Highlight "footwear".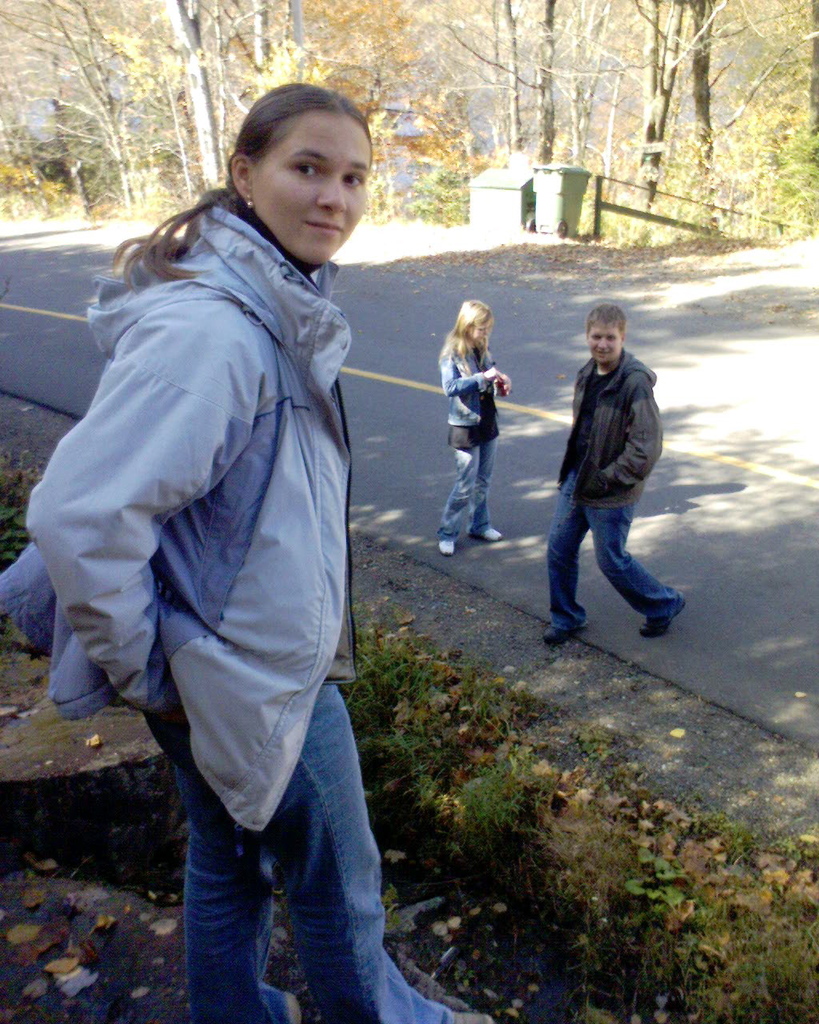
Highlighted region: [541,626,582,645].
